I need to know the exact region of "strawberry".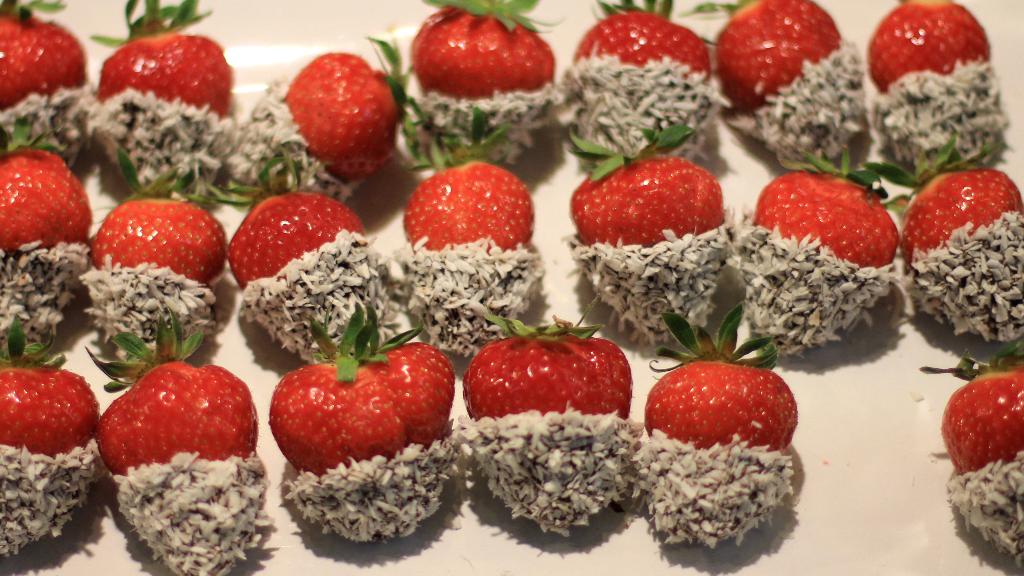
Region: (943, 367, 1023, 477).
